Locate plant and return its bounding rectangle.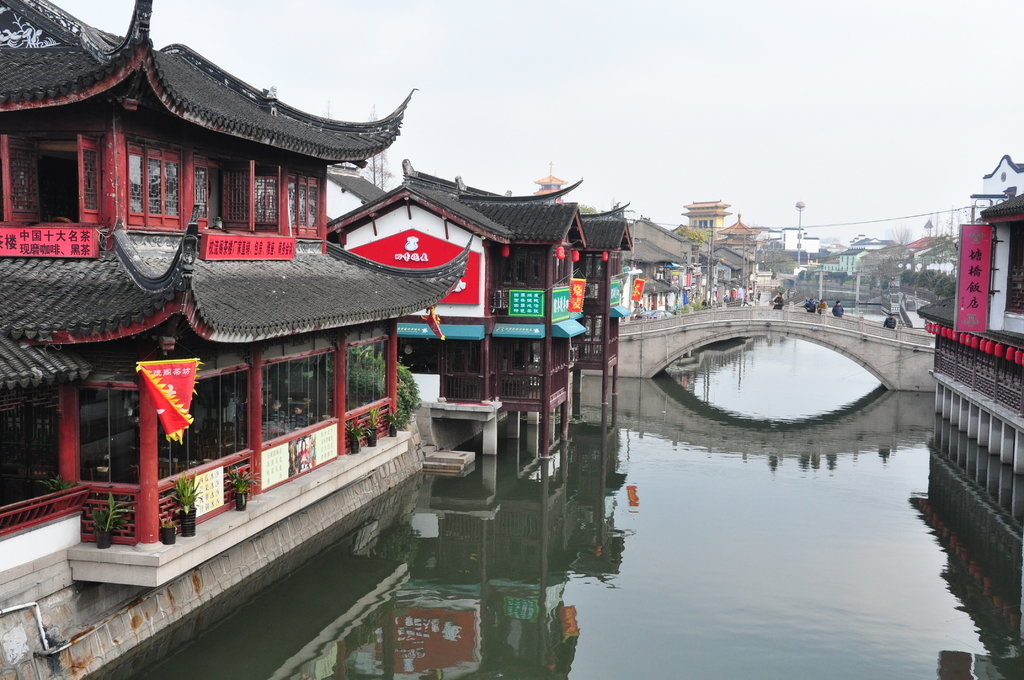
<box>347,411,364,453</box>.
